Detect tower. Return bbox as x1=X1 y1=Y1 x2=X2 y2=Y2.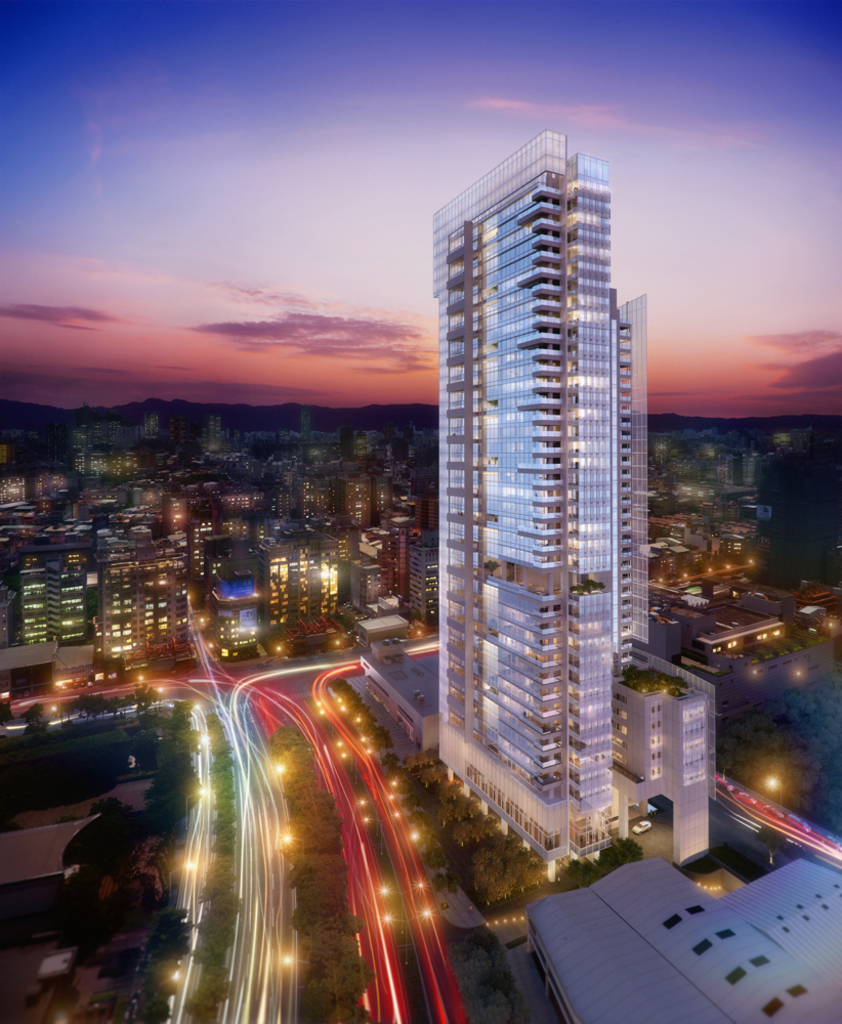
x1=417 y1=113 x2=684 y2=857.
